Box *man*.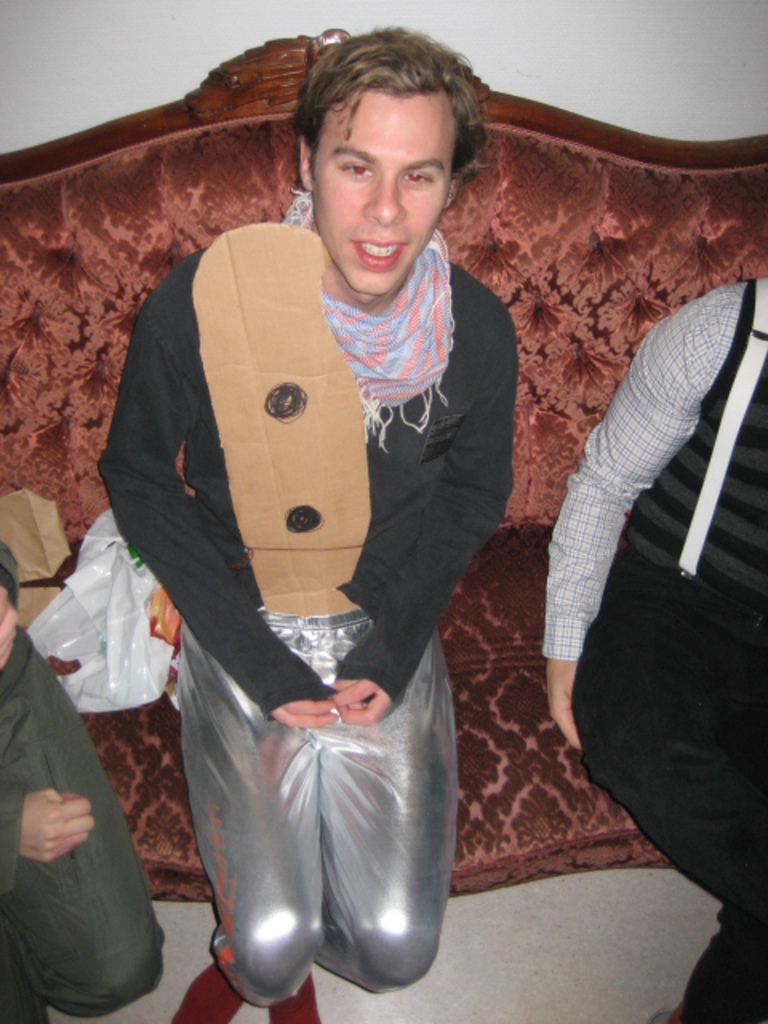
box(544, 275, 766, 1022).
